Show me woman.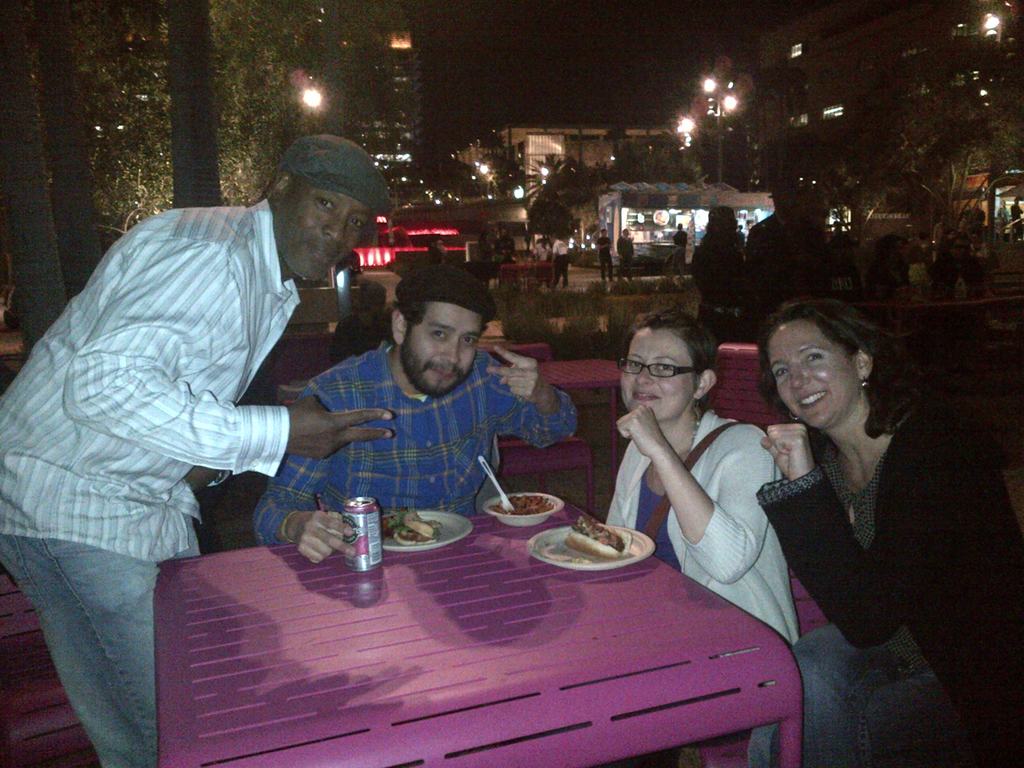
woman is here: (x1=597, y1=298, x2=800, y2=655).
